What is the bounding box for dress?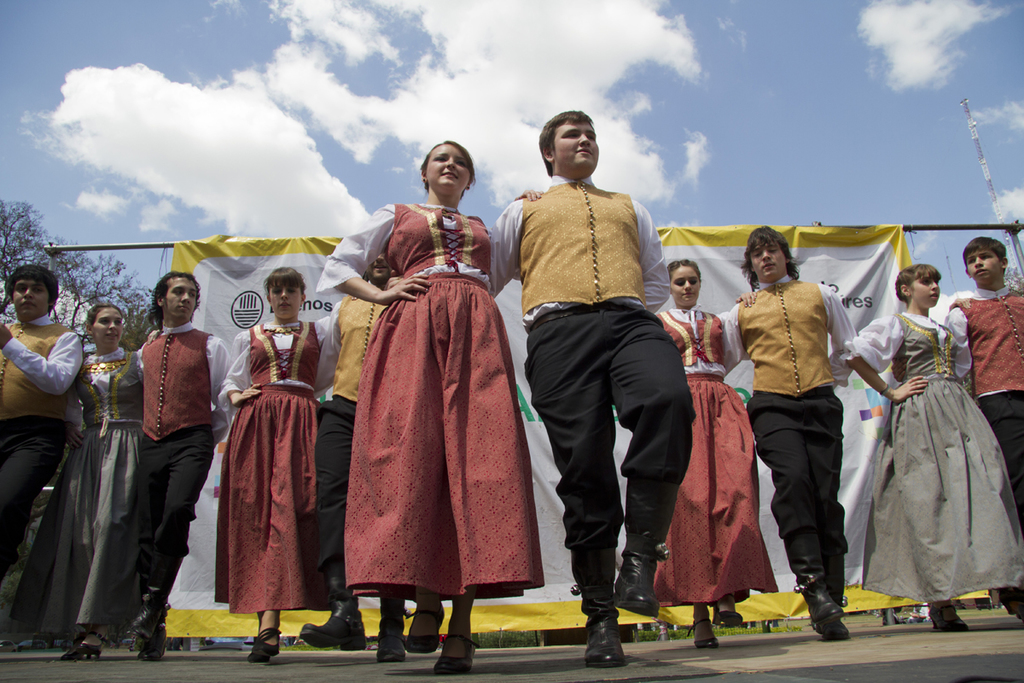
(1, 349, 153, 643).
